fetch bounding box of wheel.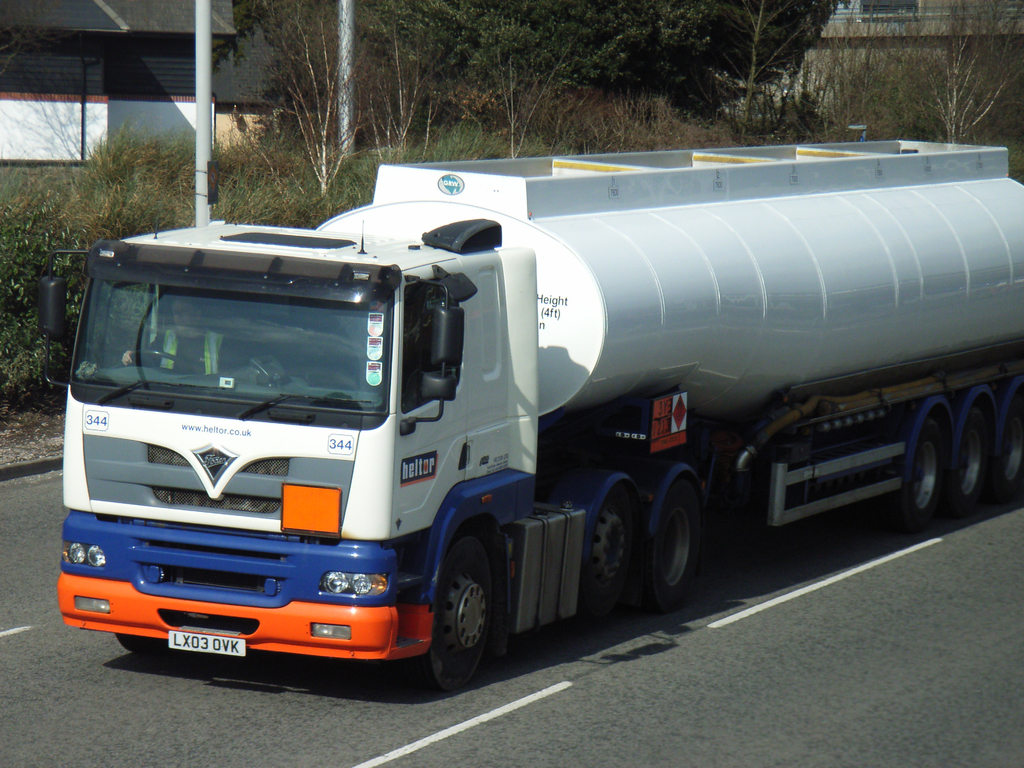
Bbox: [584,487,637,625].
